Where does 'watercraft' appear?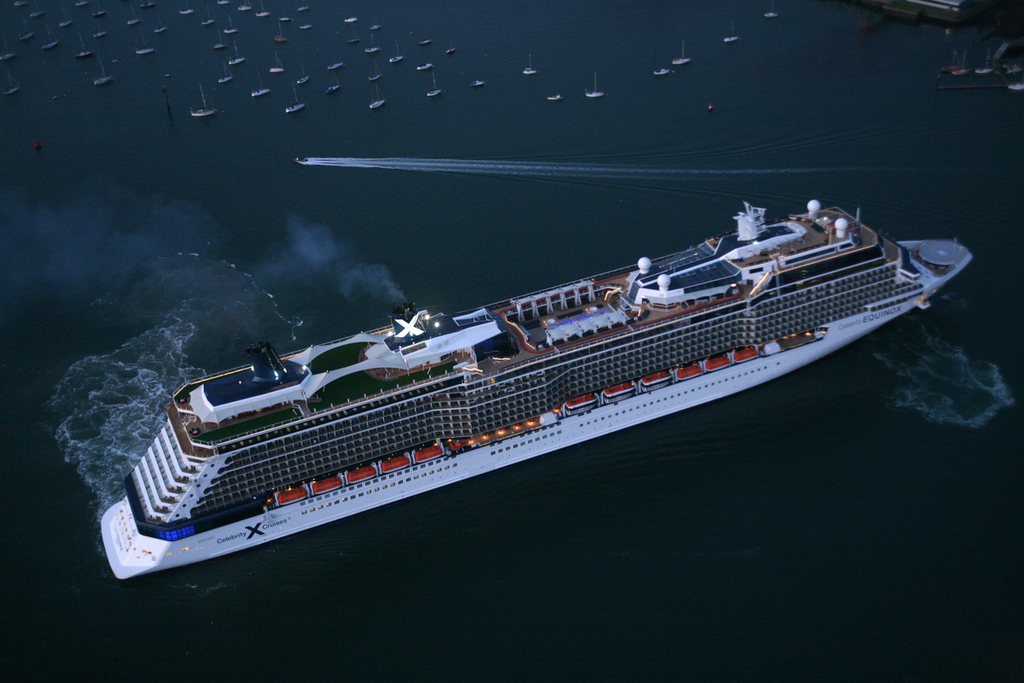
Appears at crop(329, 72, 340, 94).
